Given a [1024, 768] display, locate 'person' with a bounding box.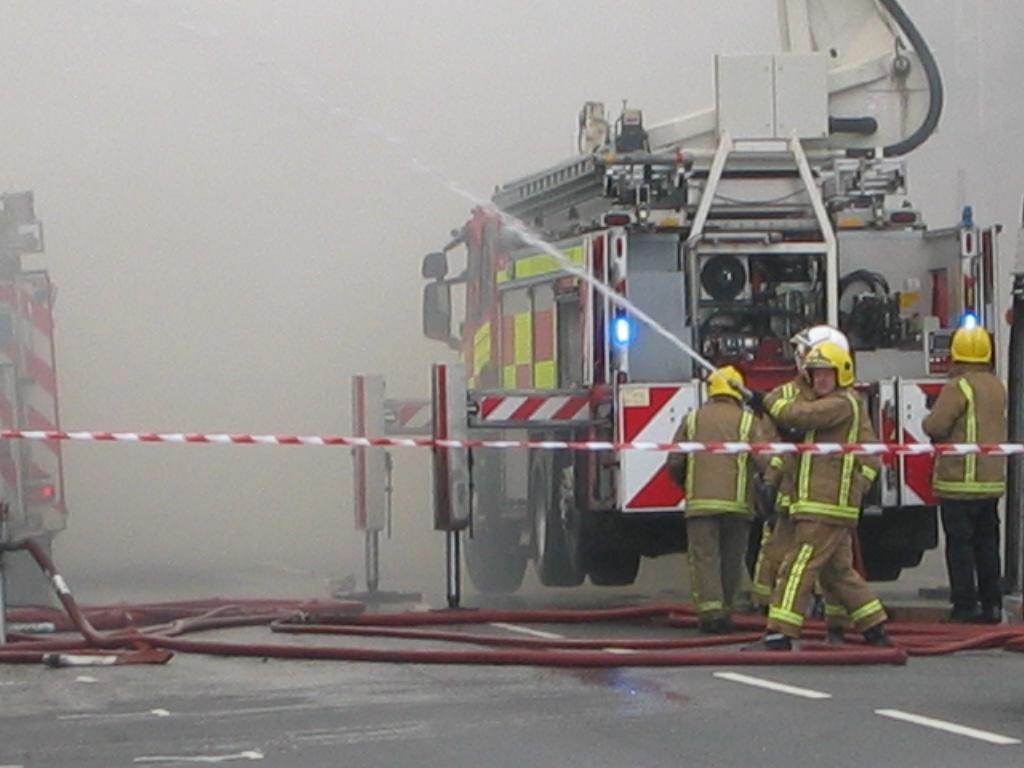
Located: <bbox>737, 337, 892, 651</bbox>.
